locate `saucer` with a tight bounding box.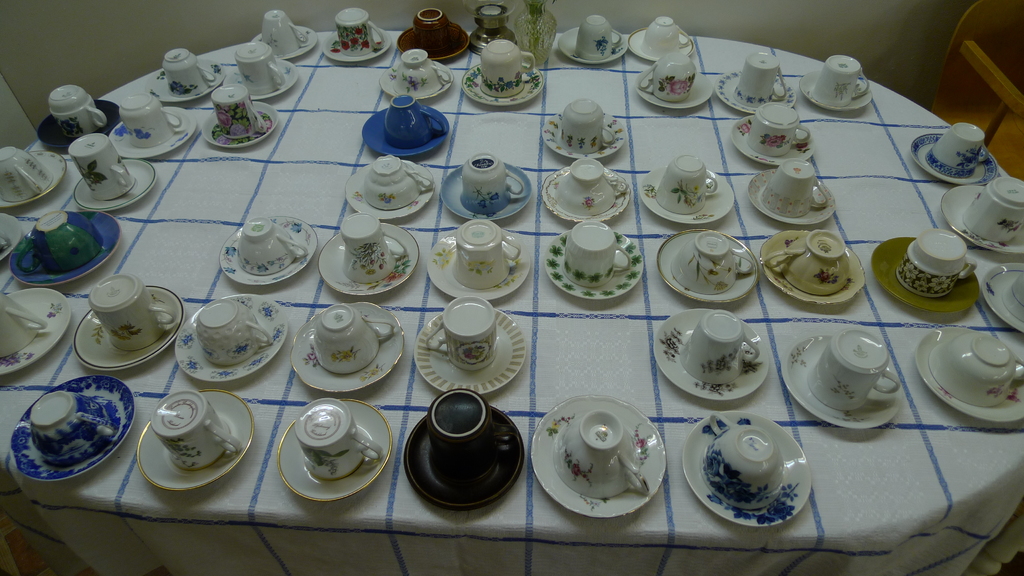
bbox(713, 68, 798, 115).
